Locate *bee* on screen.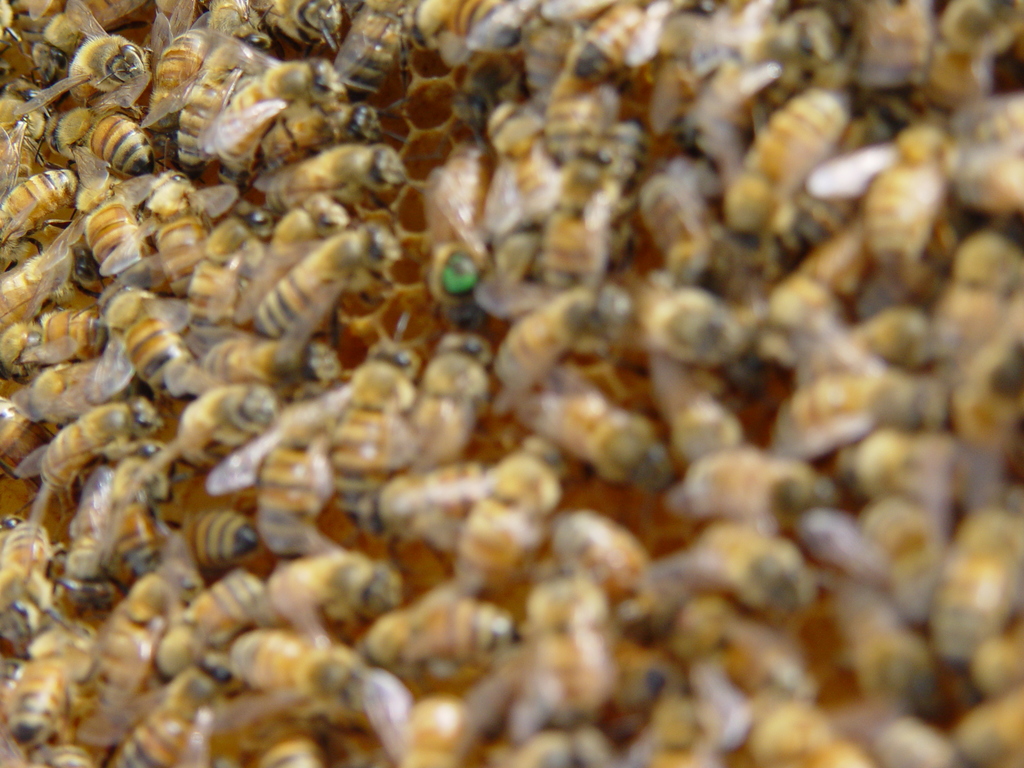
On screen at (519,121,643,301).
